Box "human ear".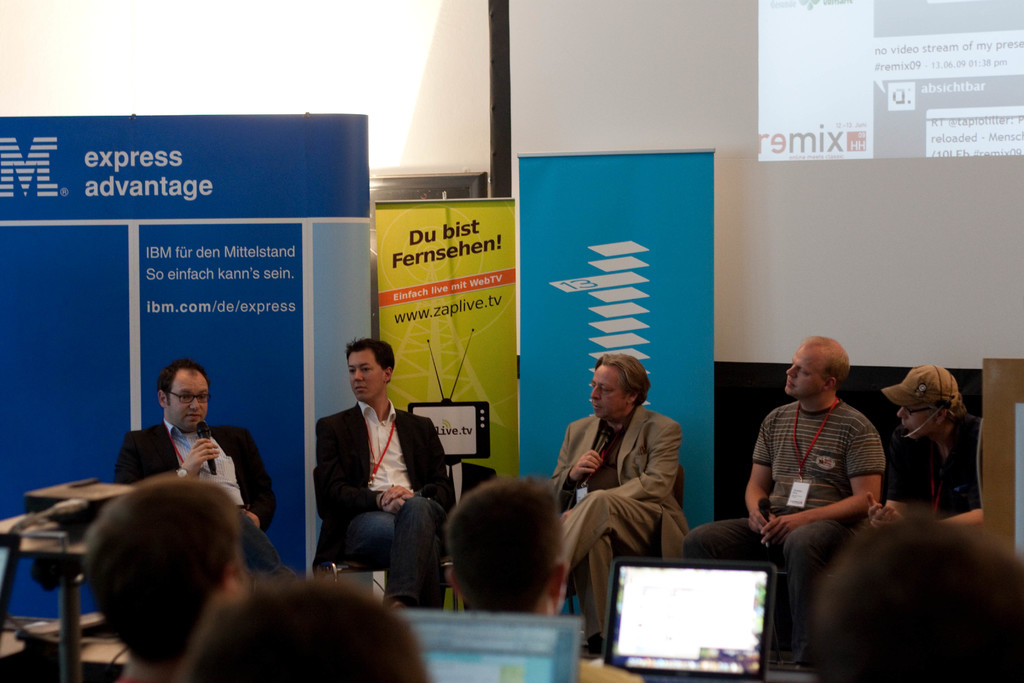
box=[628, 395, 640, 408].
